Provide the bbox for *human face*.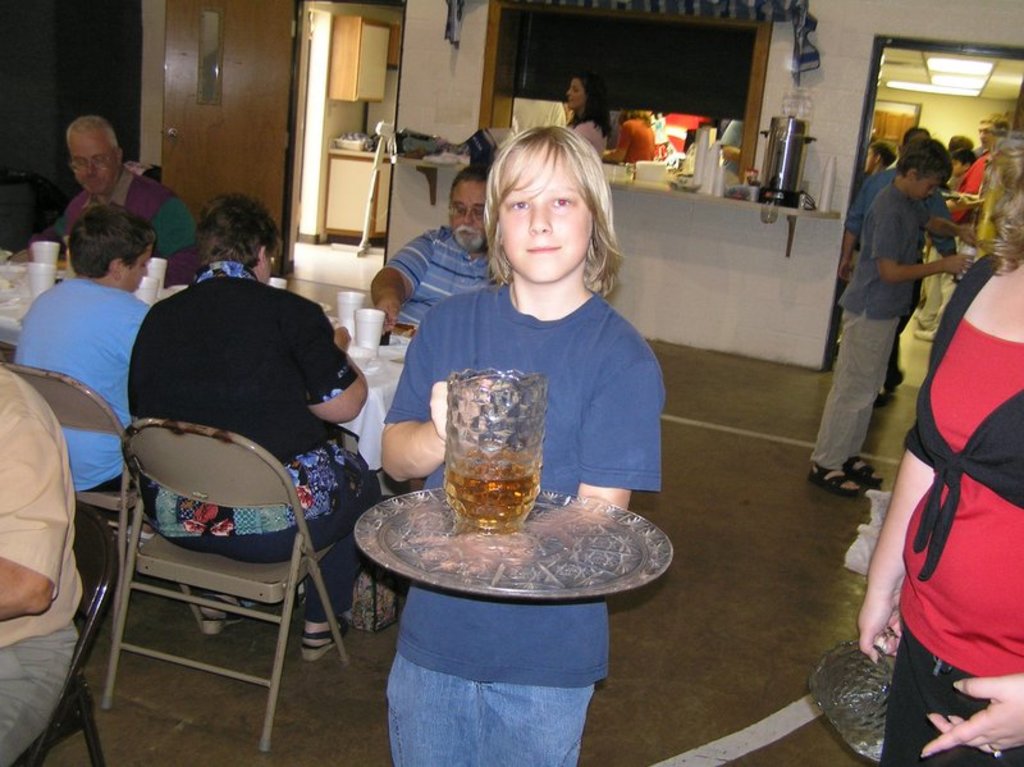
pyautogui.locateOnScreen(451, 182, 486, 251).
